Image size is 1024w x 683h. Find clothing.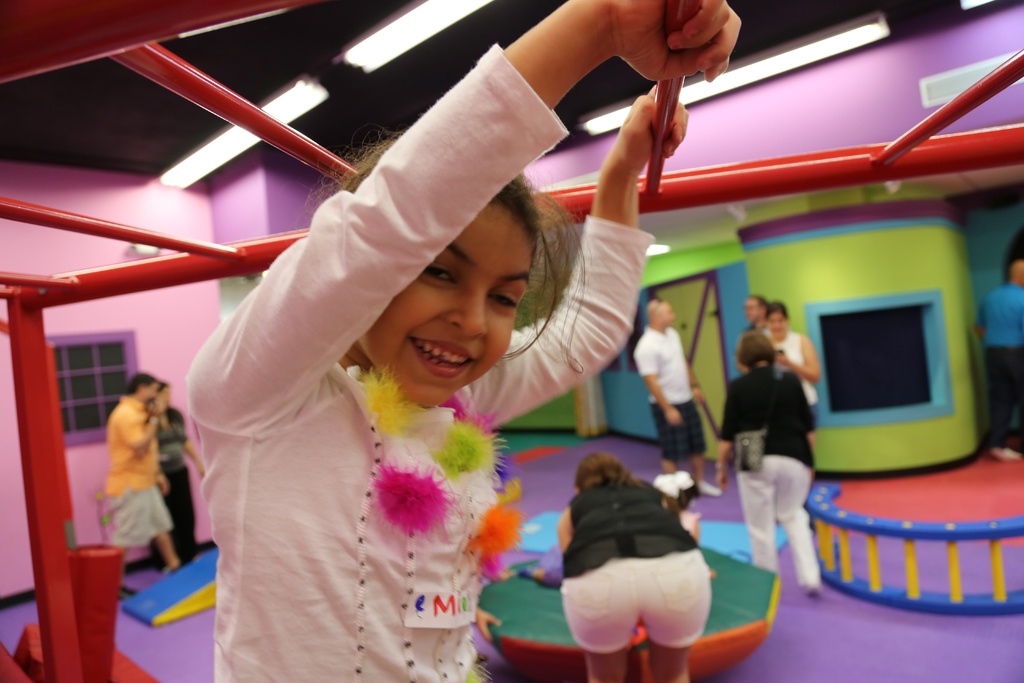
box=[719, 361, 823, 586].
